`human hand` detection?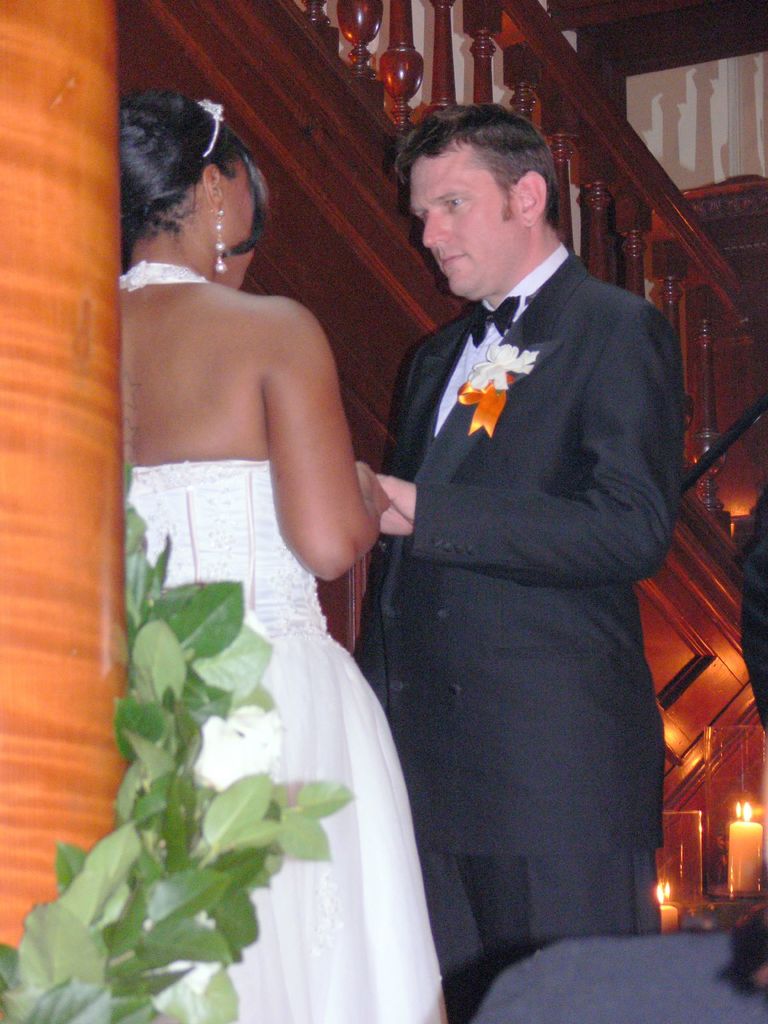
<box>377,478,417,537</box>
